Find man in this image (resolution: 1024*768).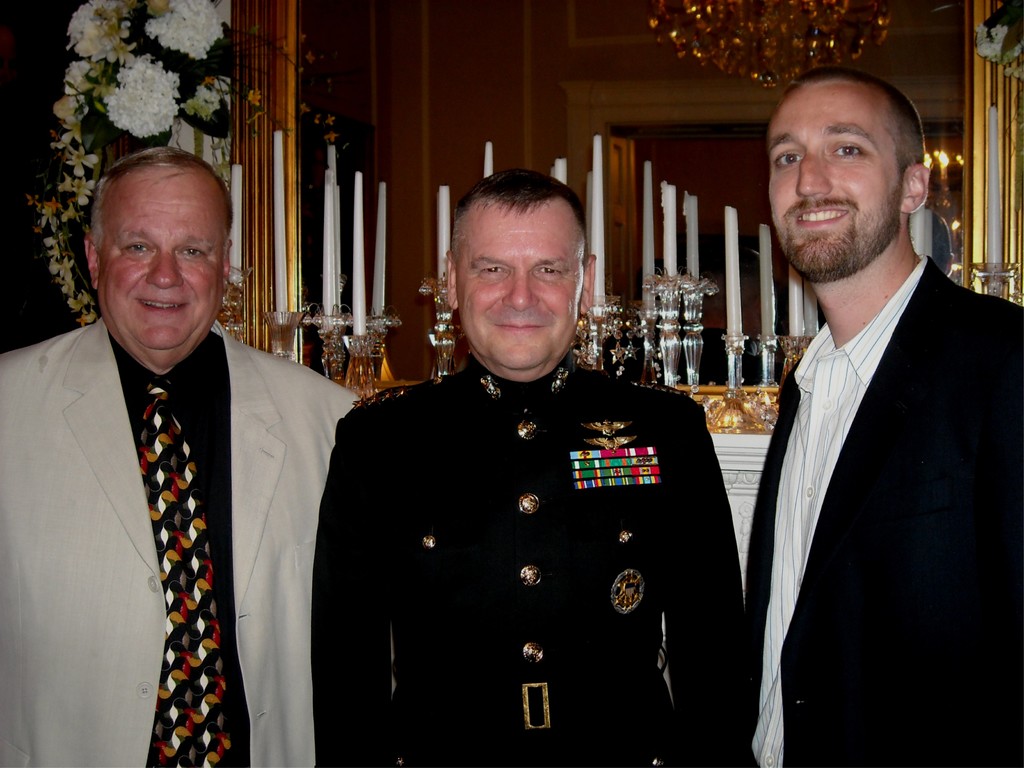
bbox=(0, 140, 362, 767).
